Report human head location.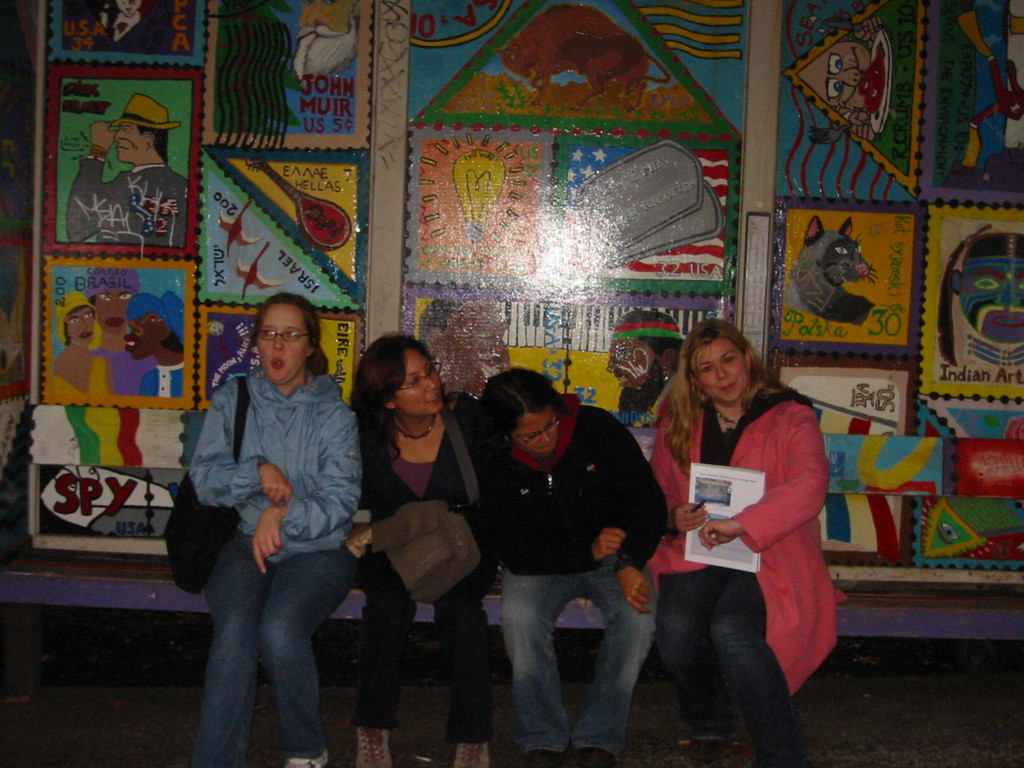
Report: 602:310:677:392.
